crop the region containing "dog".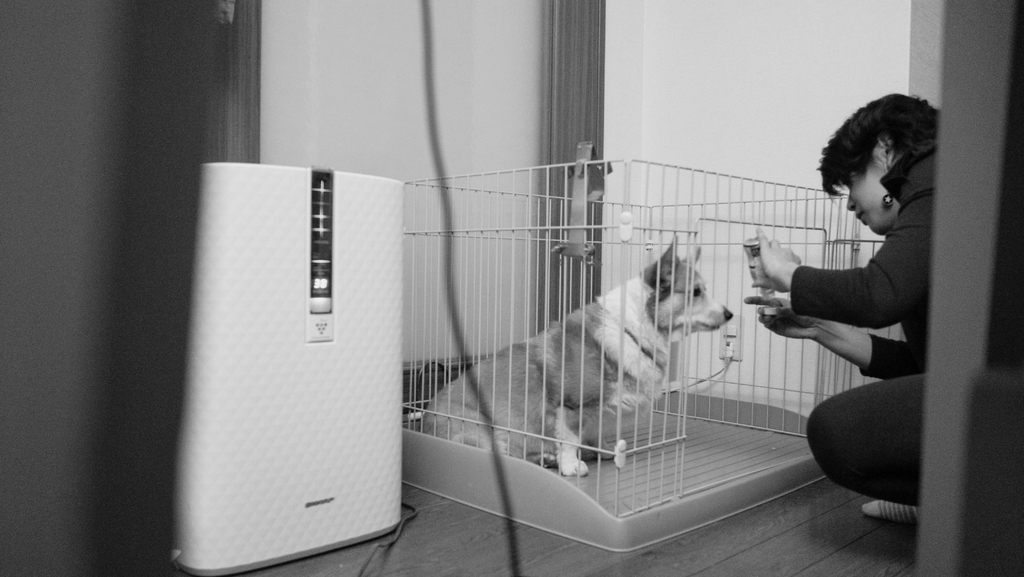
Crop region: {"left": 420, "top": 232, "right": 732, "bottom": 478}.
